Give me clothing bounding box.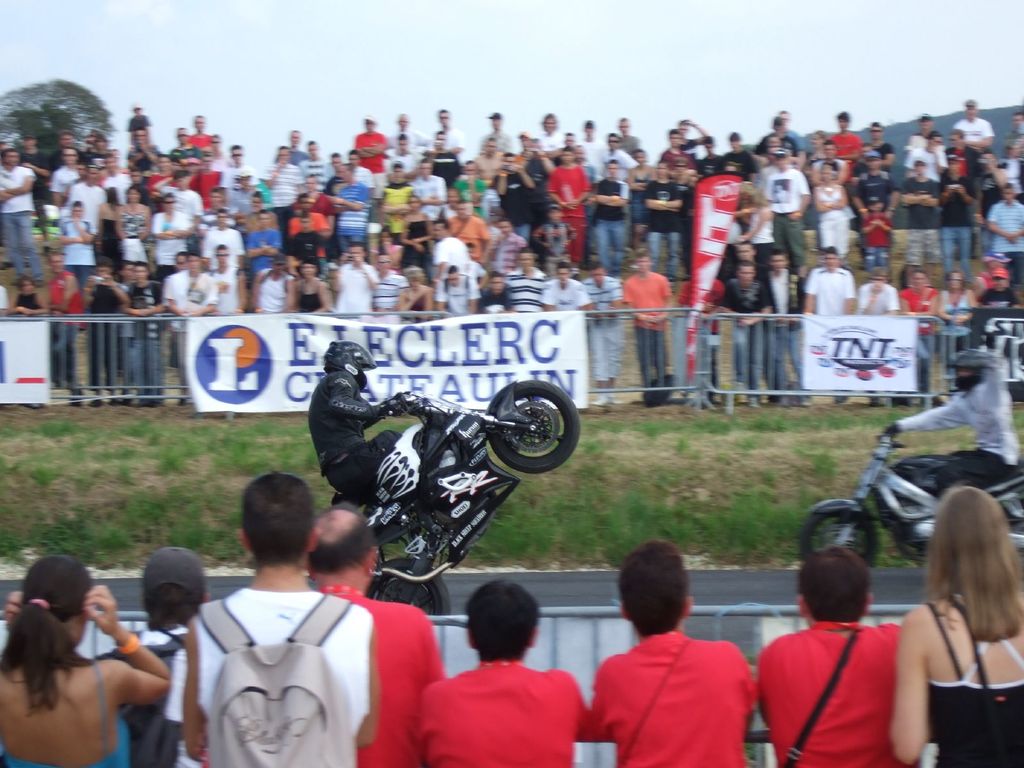
BBox(851, 285, 900, 308).
